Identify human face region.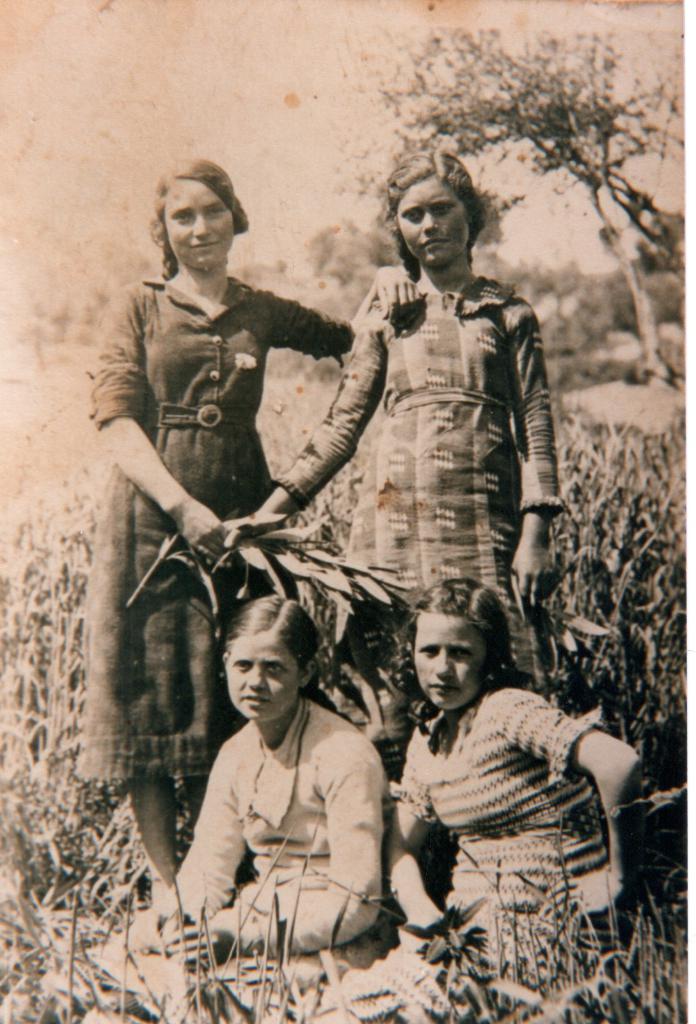
Region: box=[414, 618, 482, 712].
